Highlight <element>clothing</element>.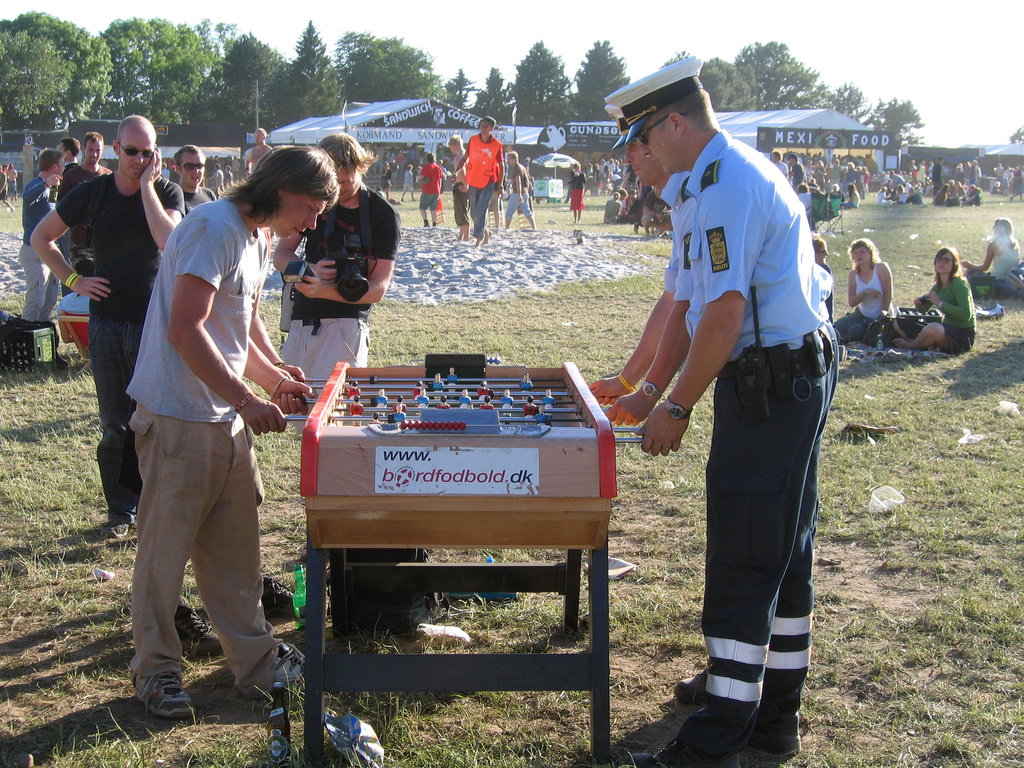
Highlighted region: x1=382, y1=150, x2=397, y2=175.
